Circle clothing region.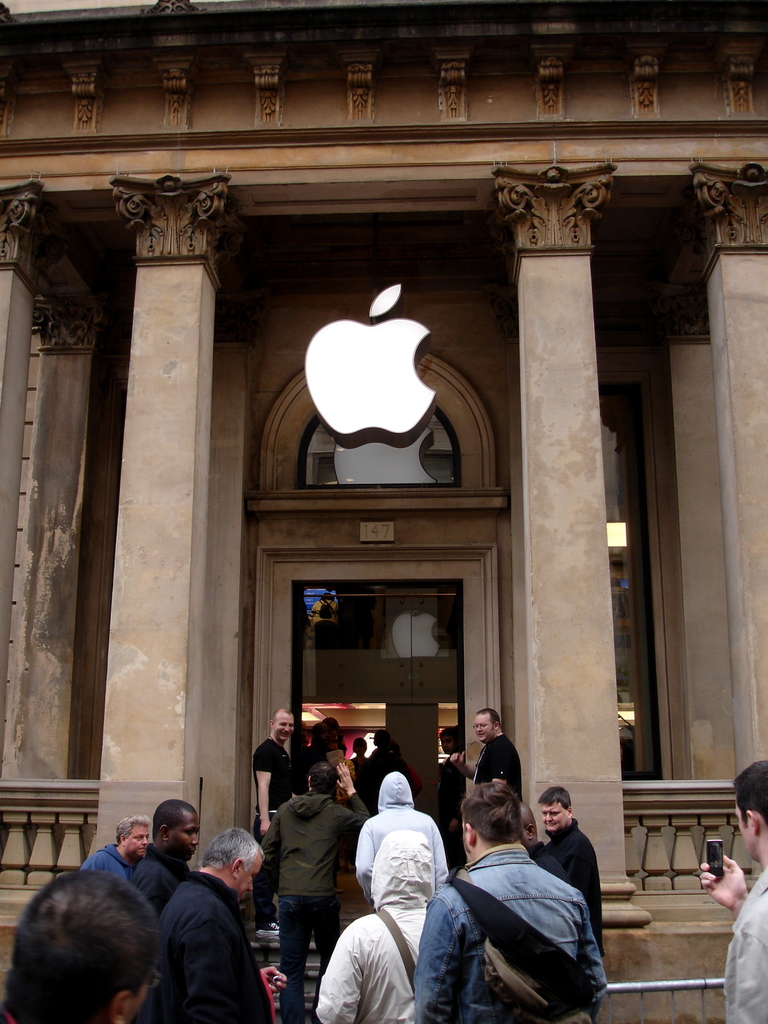
Region: Rect(81, 835, 141, 905).
